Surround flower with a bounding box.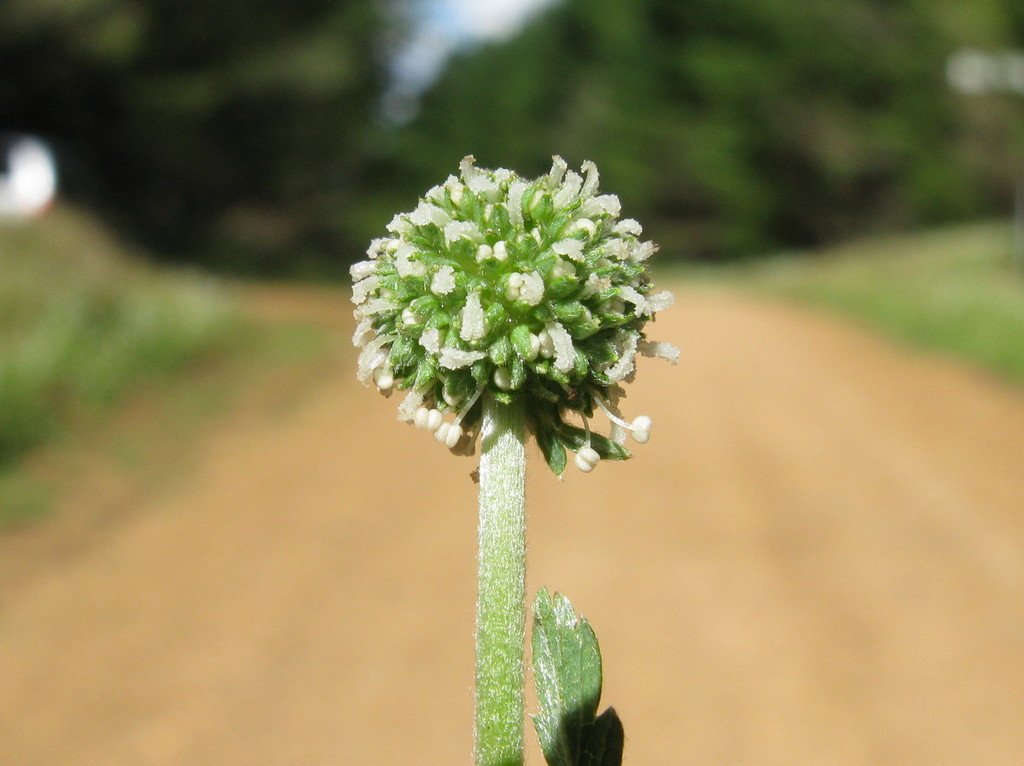
bbox(351, 154, 681, 477).
